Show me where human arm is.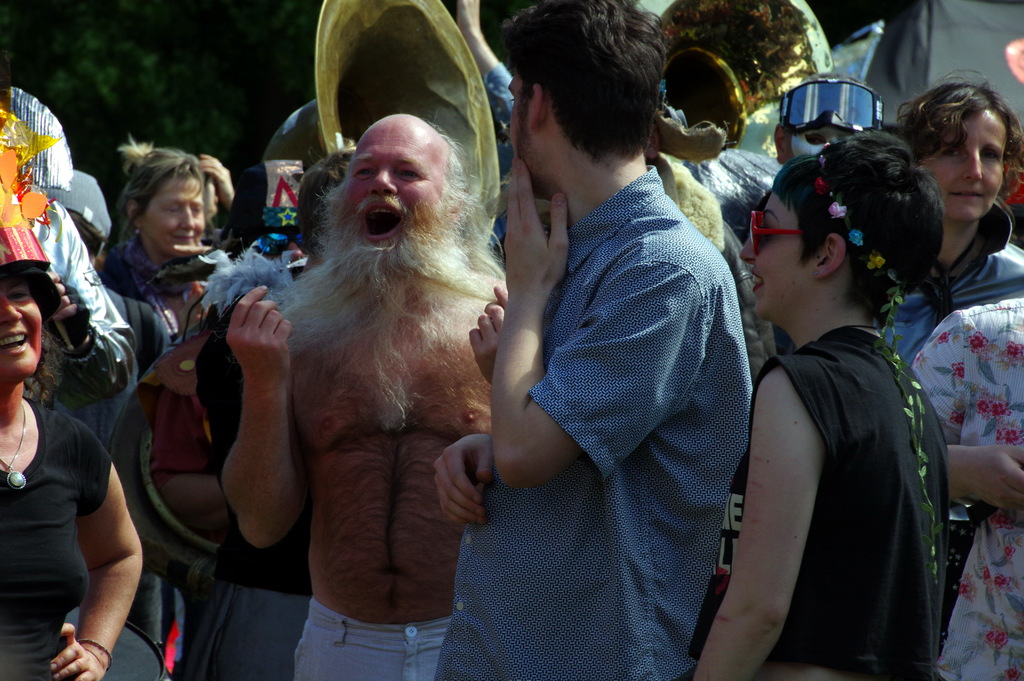
human arm is at 485 151 686 489.
